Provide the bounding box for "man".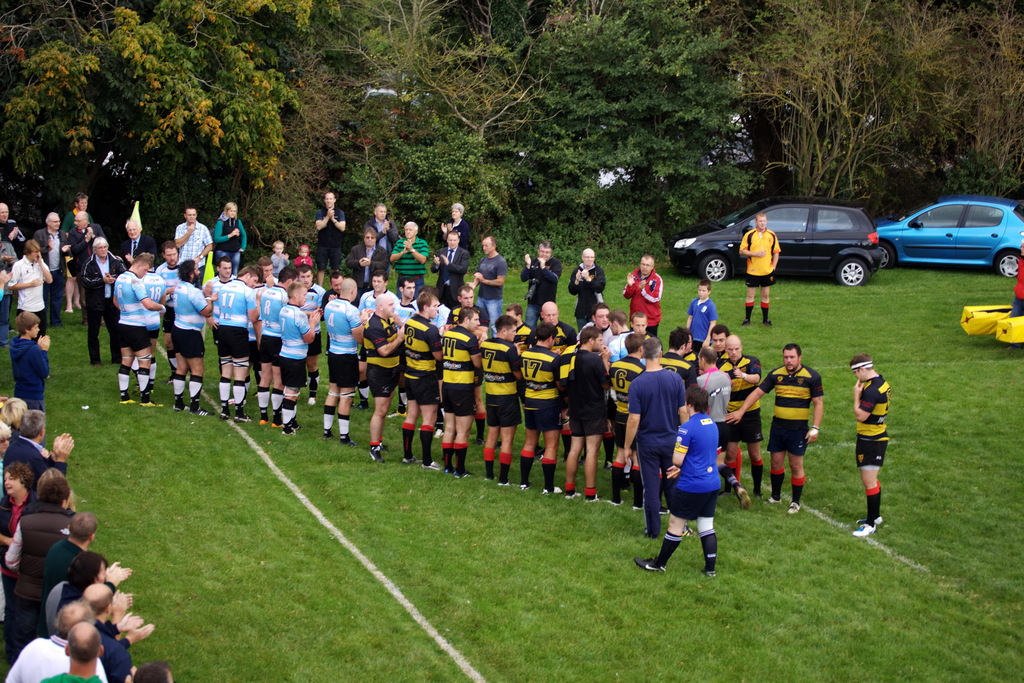
<box>49,503,95,591</box>.
